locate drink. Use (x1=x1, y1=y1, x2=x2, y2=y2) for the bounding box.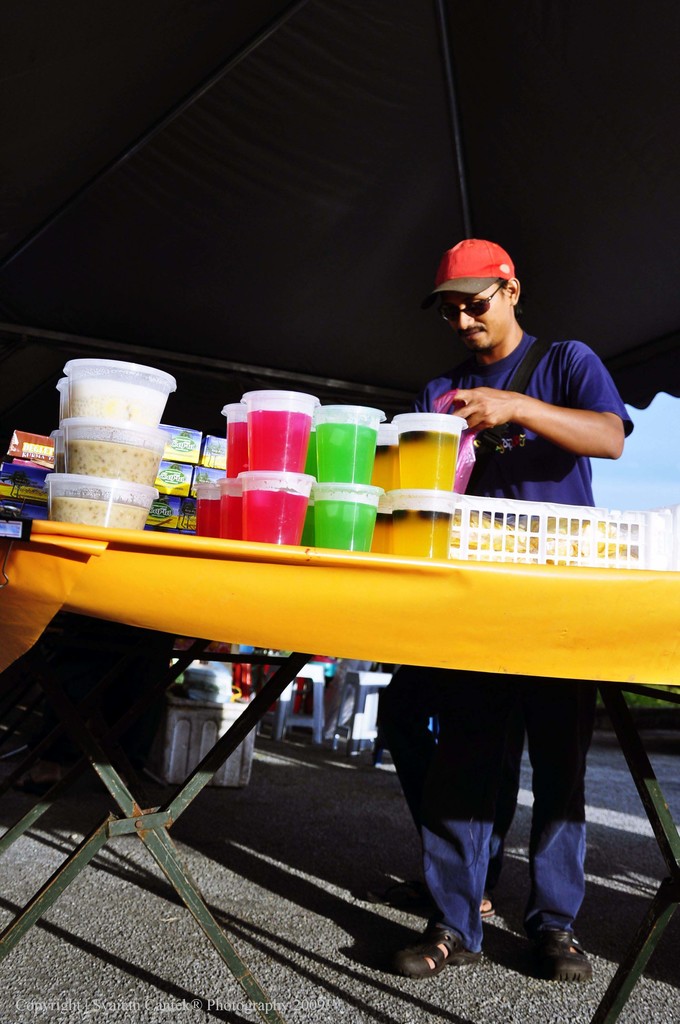
(x1=218, y1=496, x2=239, y2=541).
